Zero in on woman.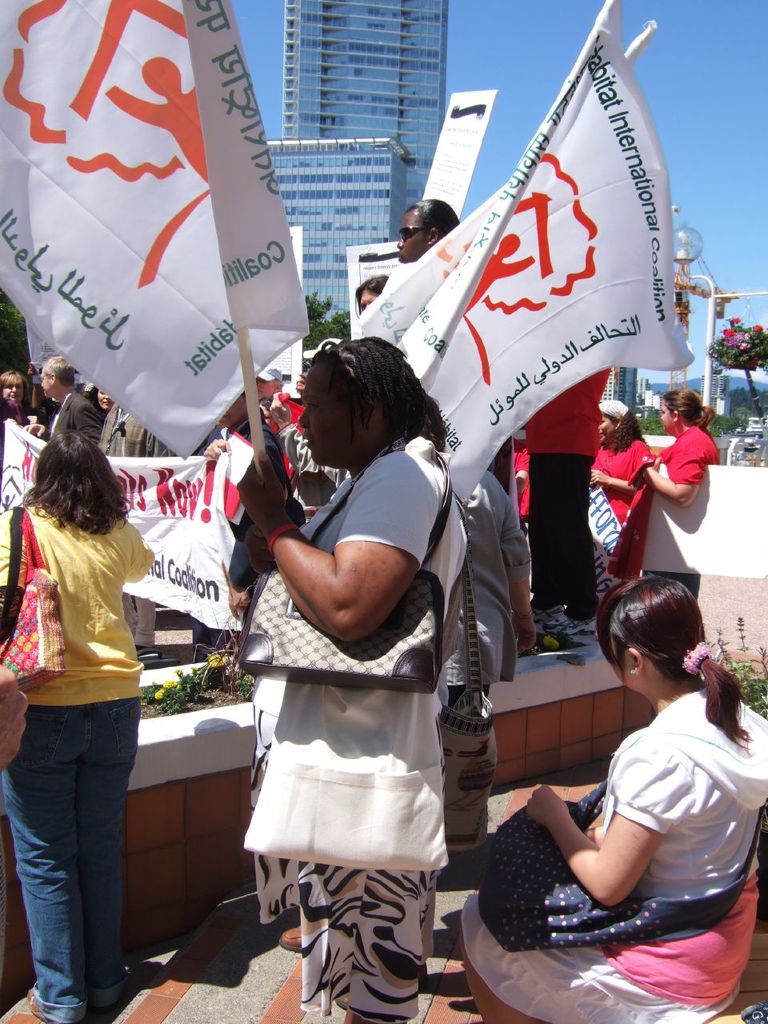
Zeroed in: rect(0, 372, 44, 426).
